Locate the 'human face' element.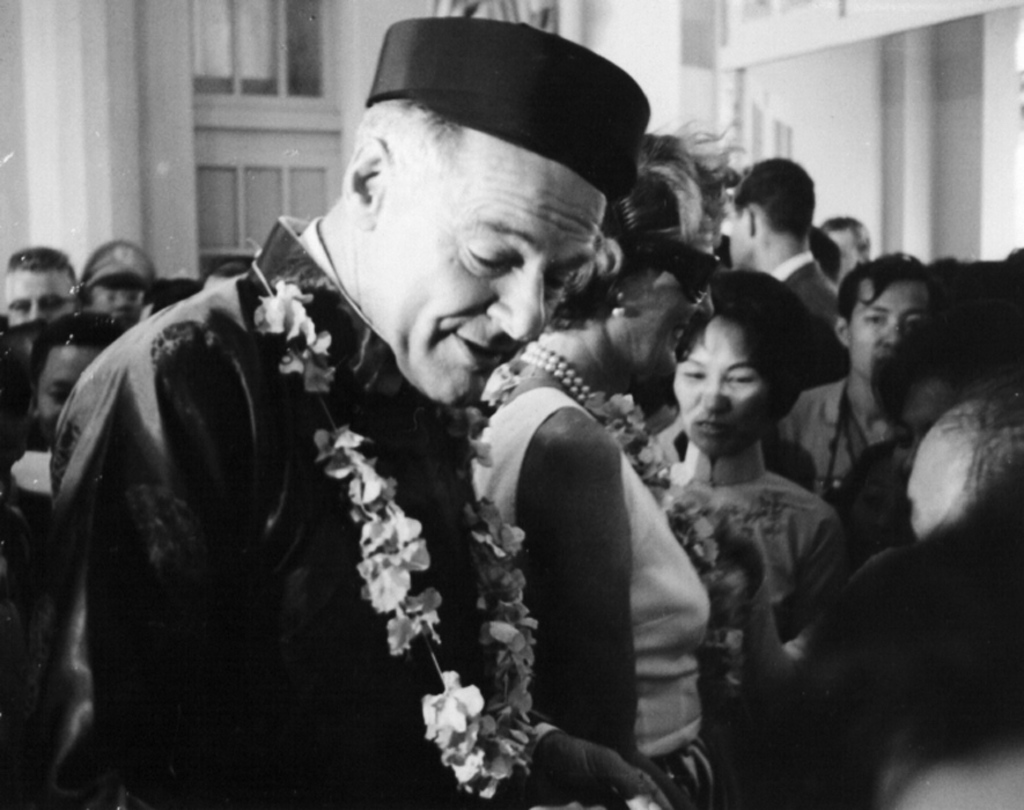
Element bbox: pyautogui.locateOnScreen(36, 354, 94, 447).
